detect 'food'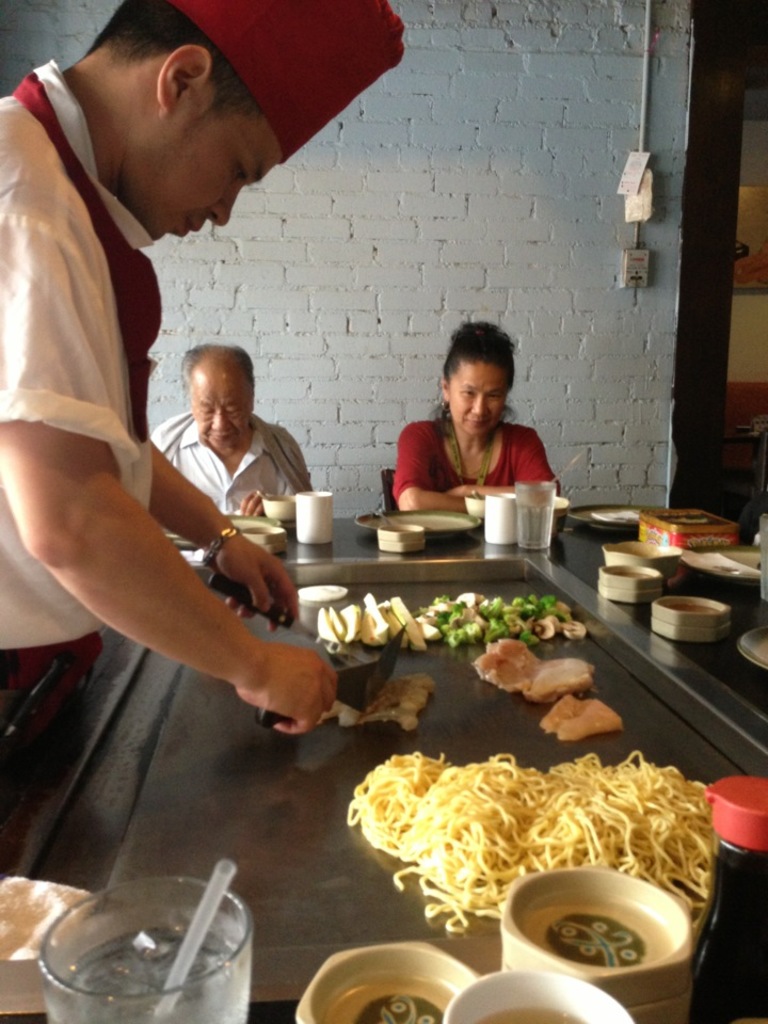
bbox=[643, 527, 665, 546]
